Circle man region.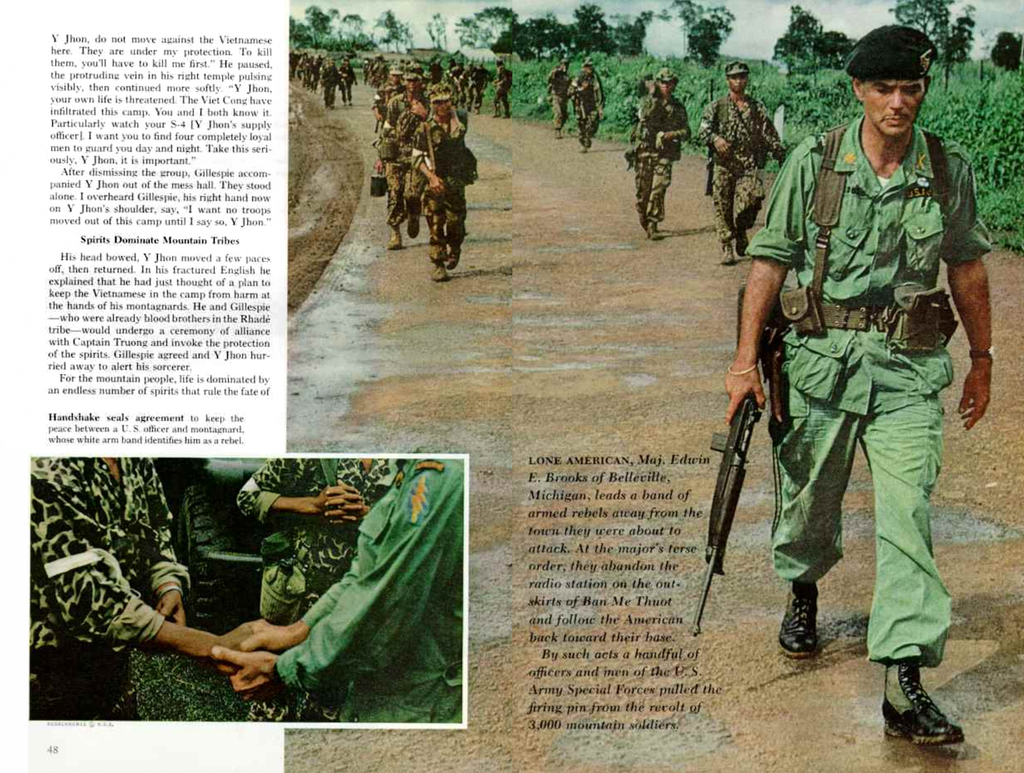
Region: pyautogui.locateOnScreen(493, 61, 513, 121).
